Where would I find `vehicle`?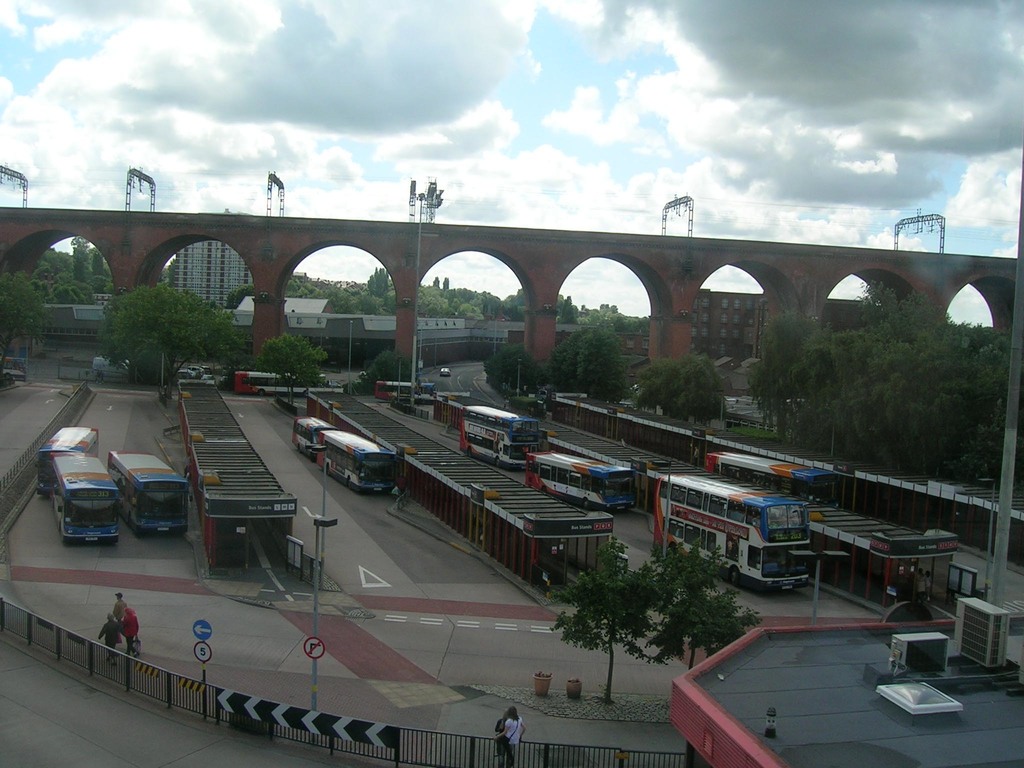
At 176 368 188 379.
